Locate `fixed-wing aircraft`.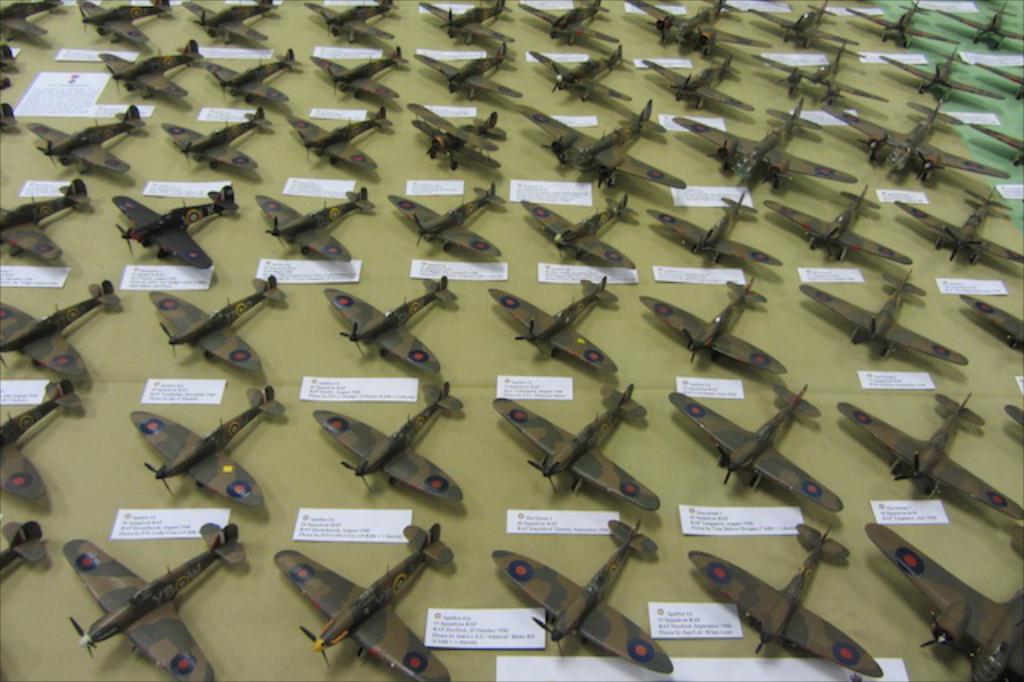
Bounding box: (left=794, top=261, right=966, bottom=363).
